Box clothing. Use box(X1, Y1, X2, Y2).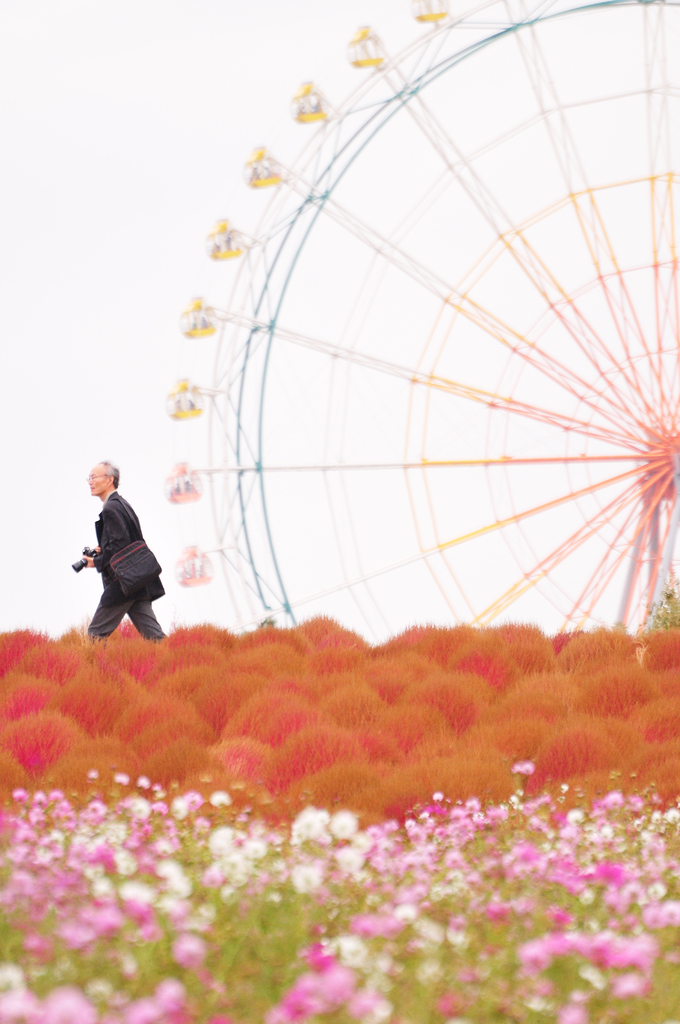
box(74, 472, 163, 640).
